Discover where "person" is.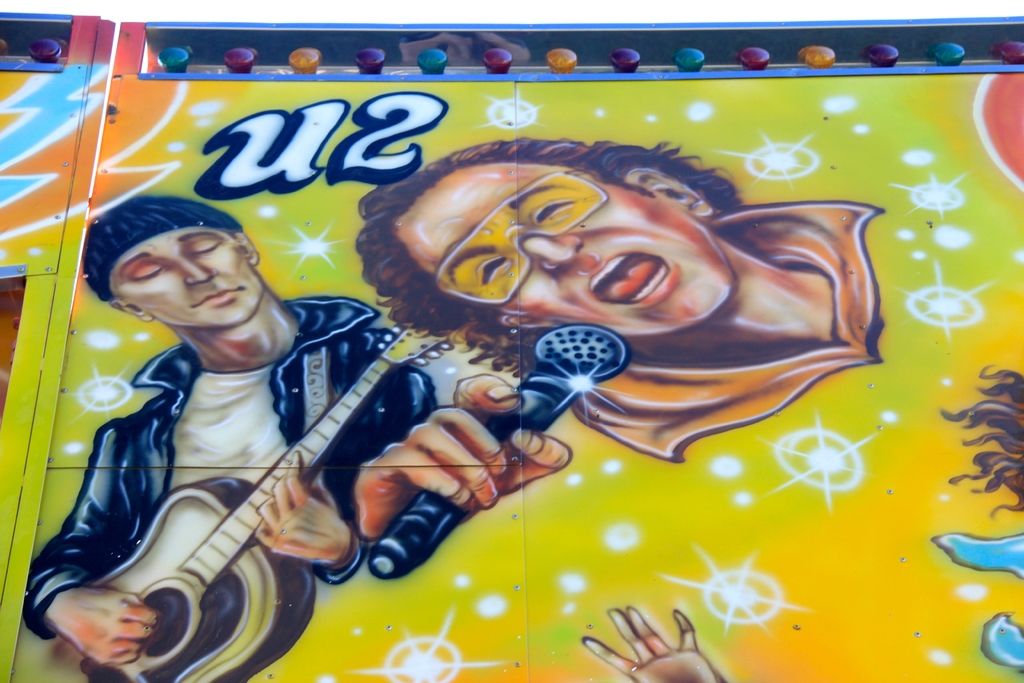
Discovered at locate(358, 136, 888, 549).
